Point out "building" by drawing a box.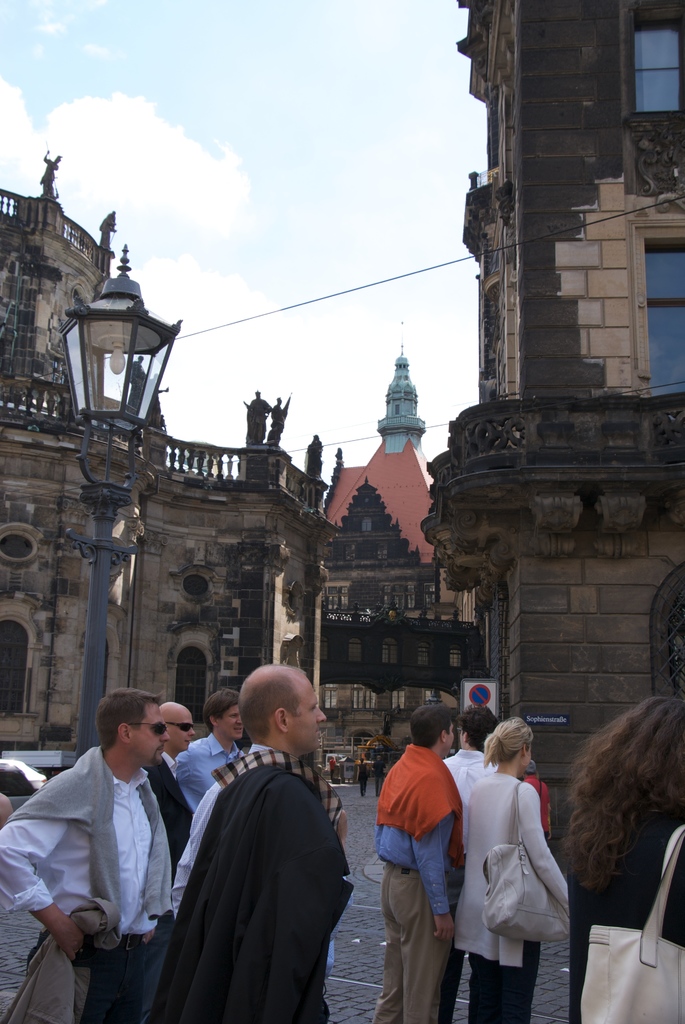
x1=370, y1=348, x2=427, y2=447.
